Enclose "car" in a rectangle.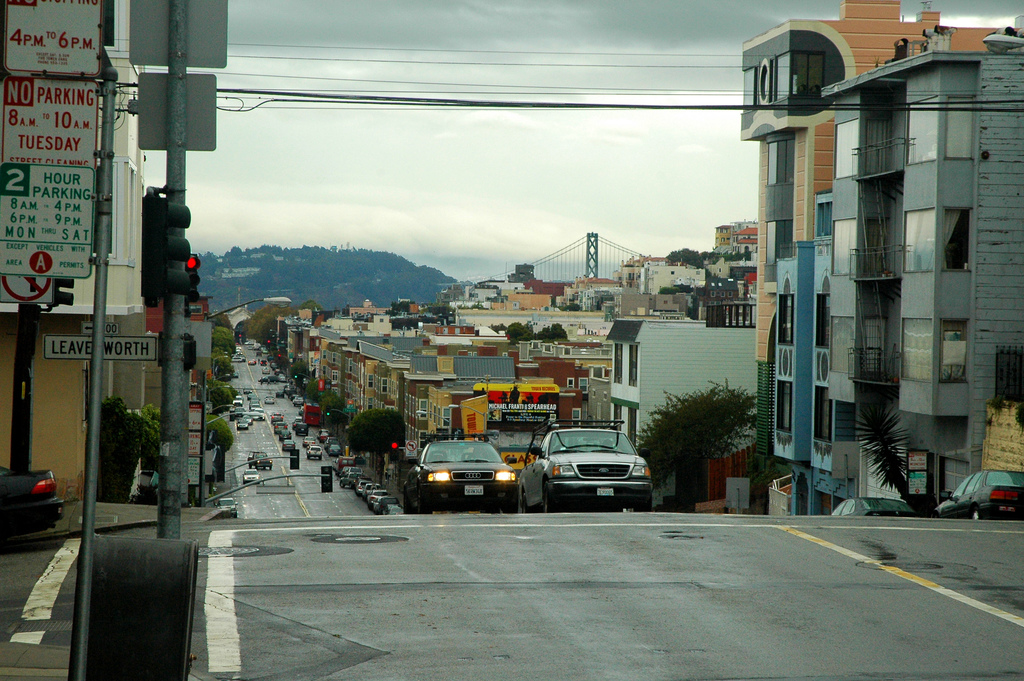
x1=936, y1=469, x2=1021, y2=513.
